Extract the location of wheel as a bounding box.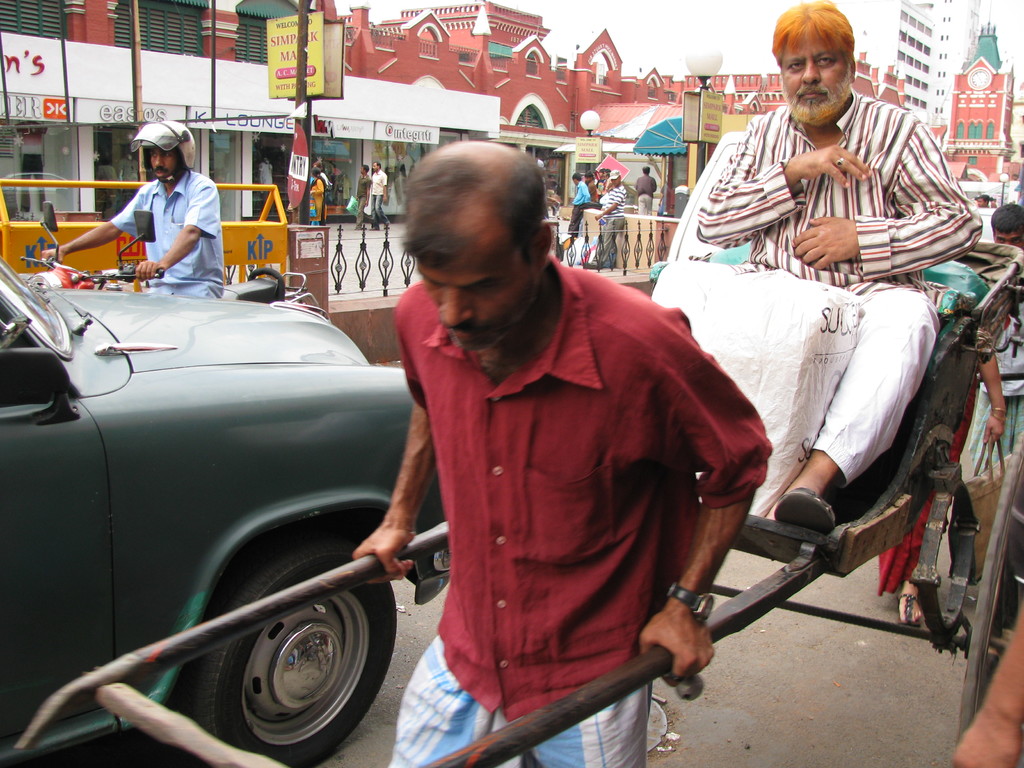
BBox(956, 437, 1023, 741).
